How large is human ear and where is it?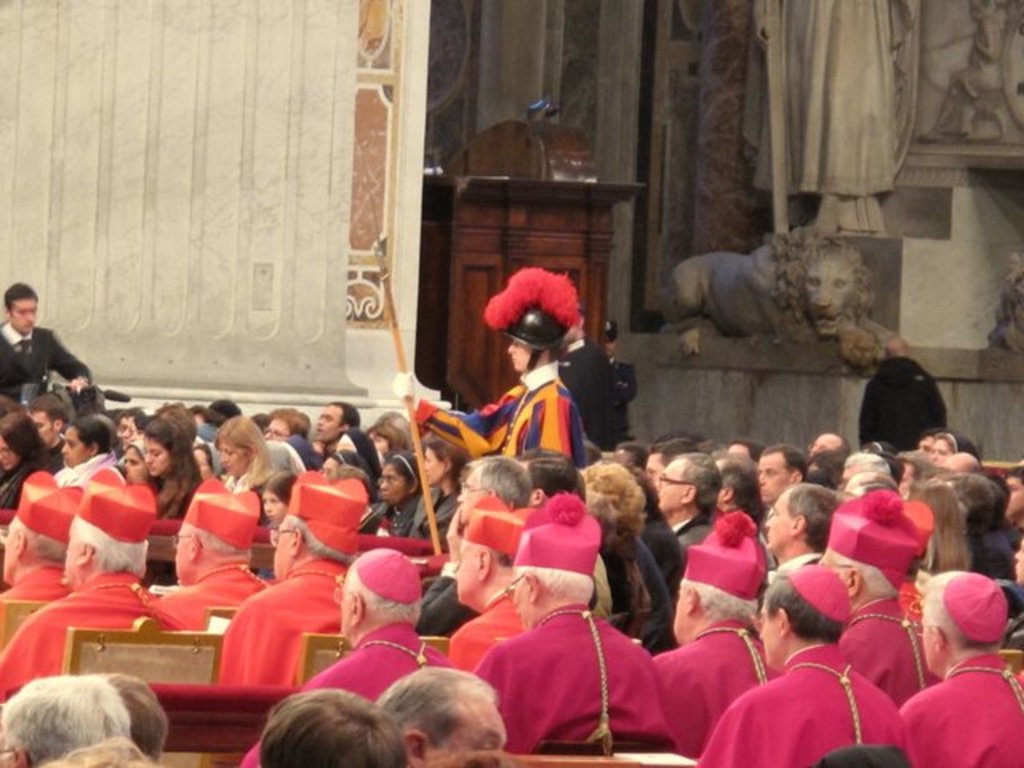
Bounding box: 405:734:424:765.
